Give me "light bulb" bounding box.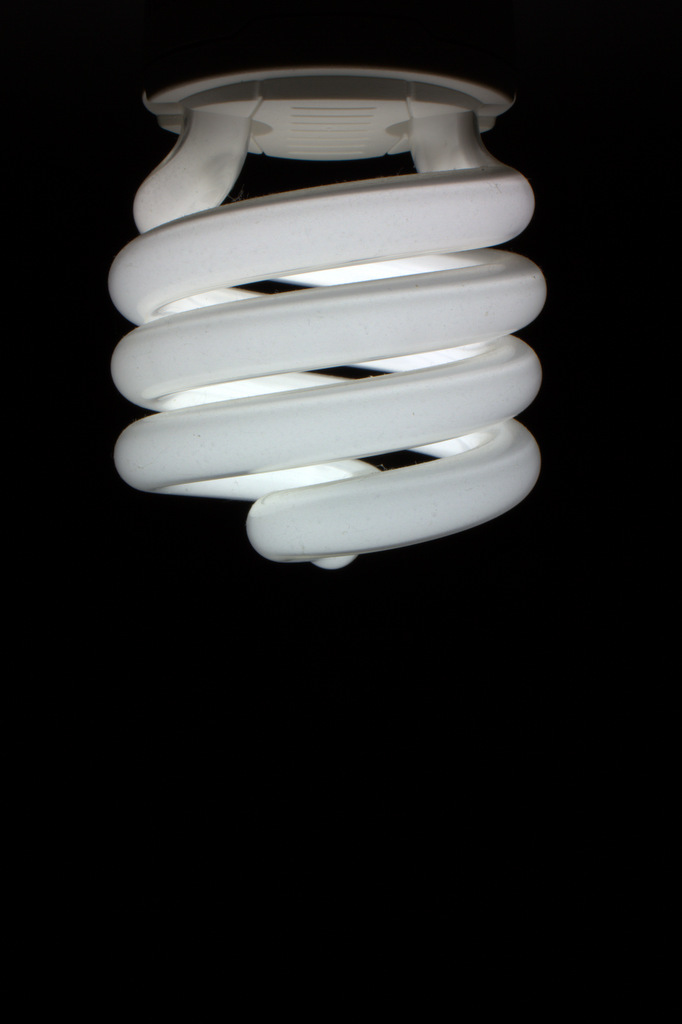
bbox=(107, 0, 542, 574).
